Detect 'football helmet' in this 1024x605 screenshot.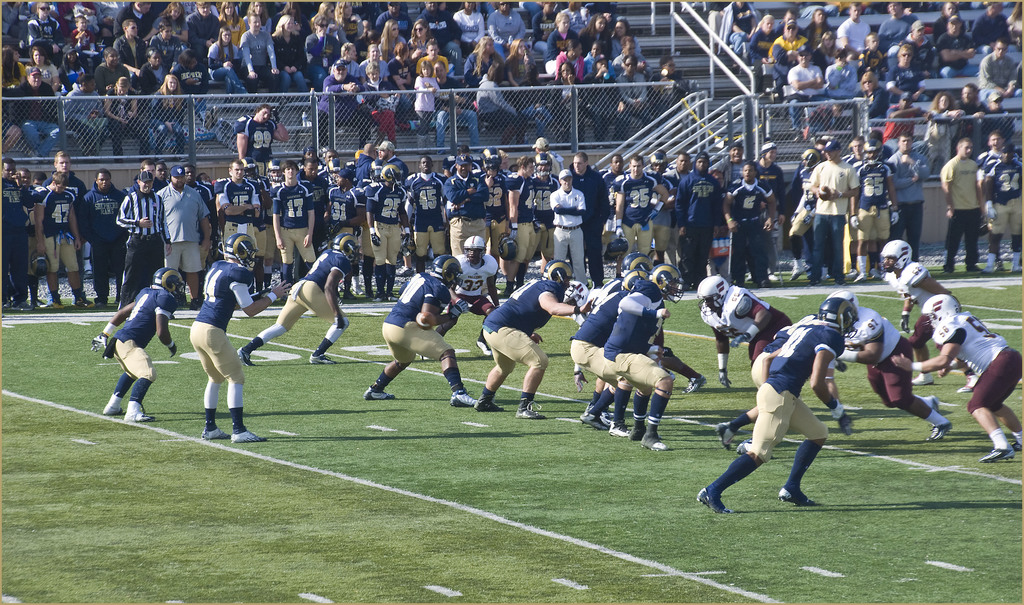
Detection: 556/276/586/304.
